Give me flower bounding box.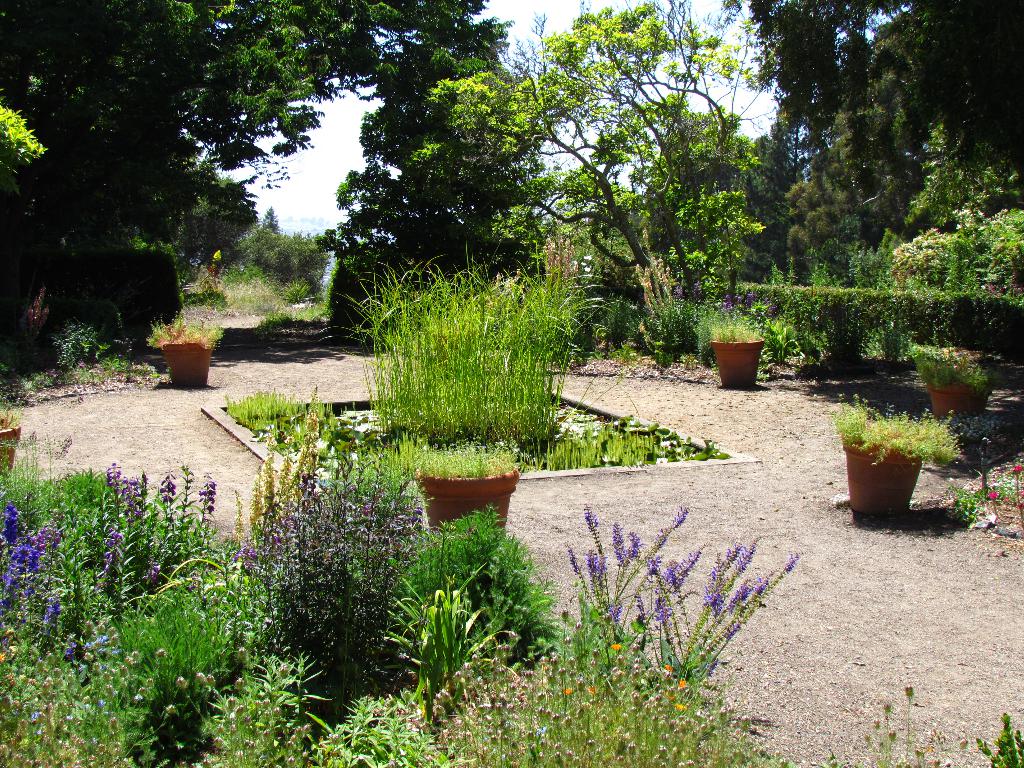
(693,280,702,303).
